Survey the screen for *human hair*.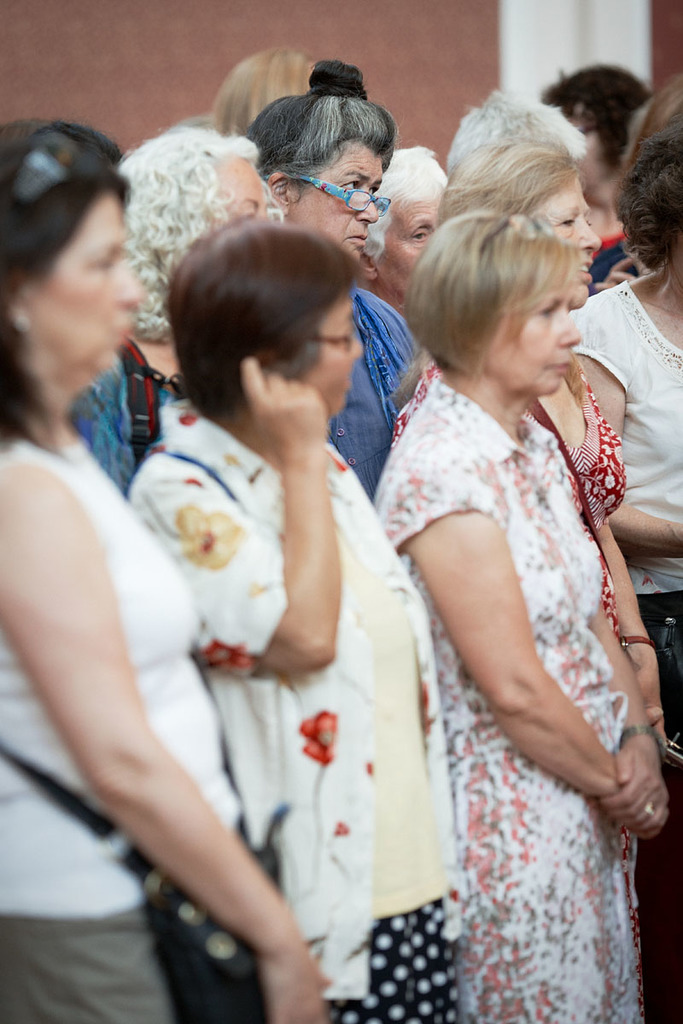
Survey found: [539, 58, 650, 162].
